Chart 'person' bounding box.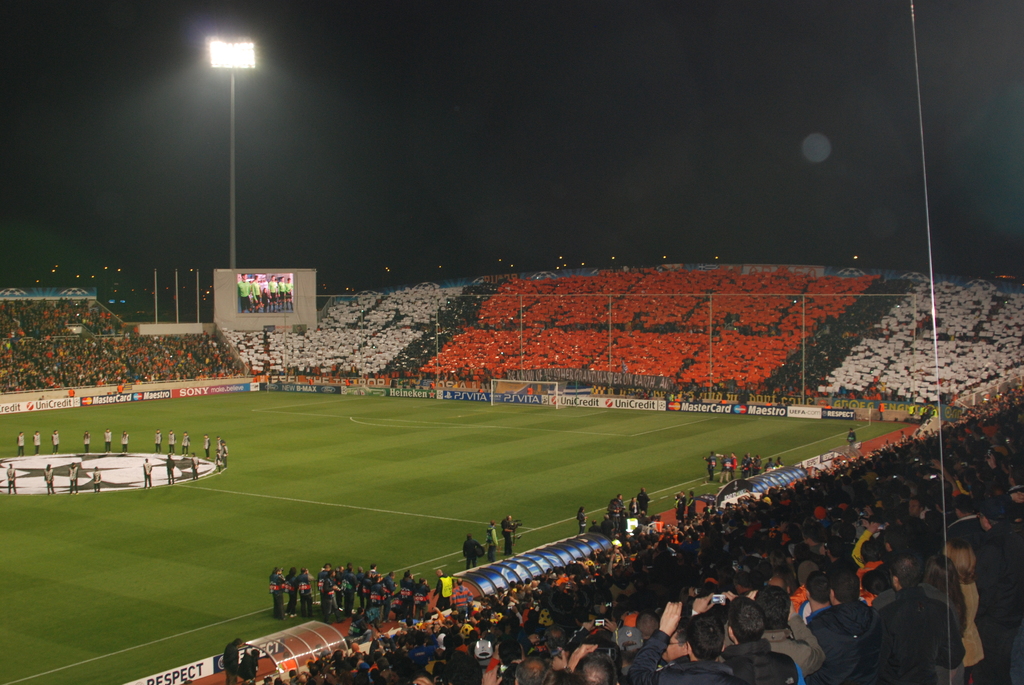
Charted: box=[575, 508, 588, 540].
